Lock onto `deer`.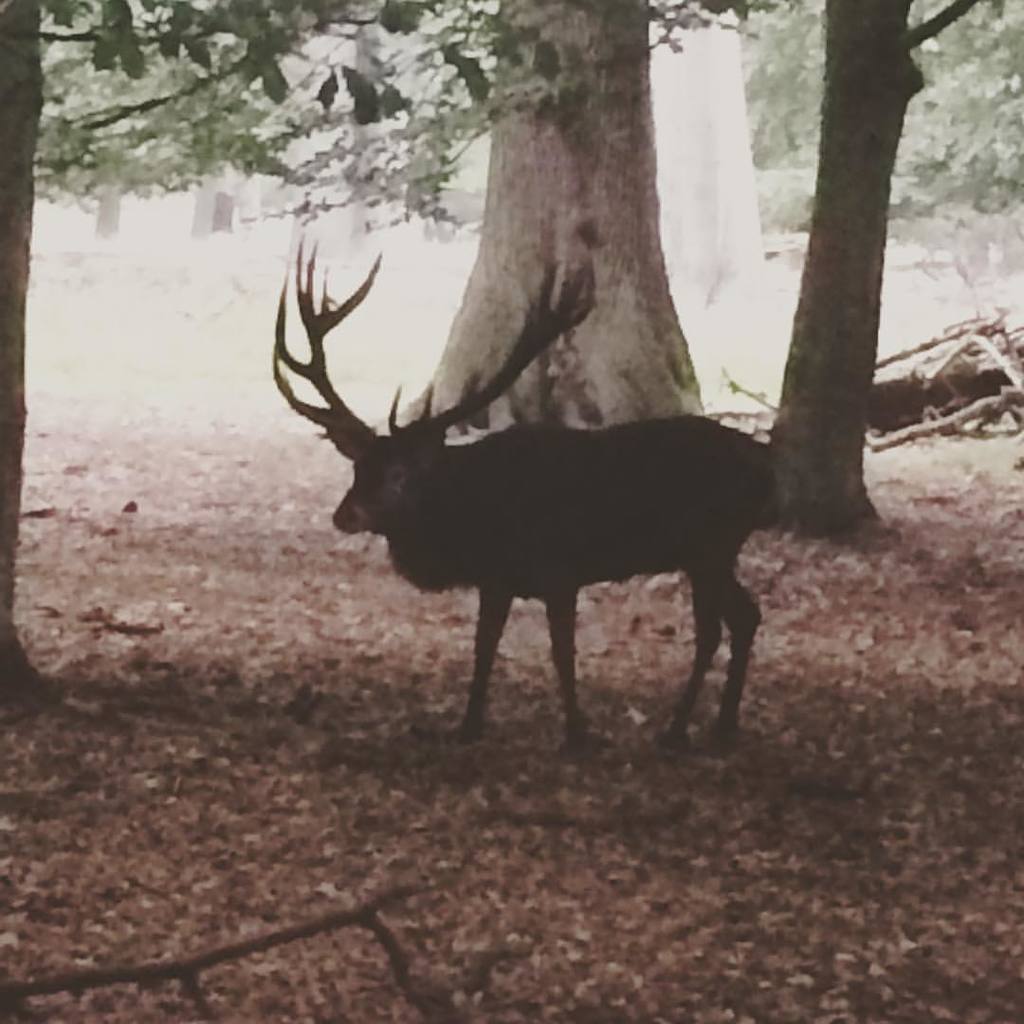
Locked: x1=275 y1=229 x2=788 y2=759.
